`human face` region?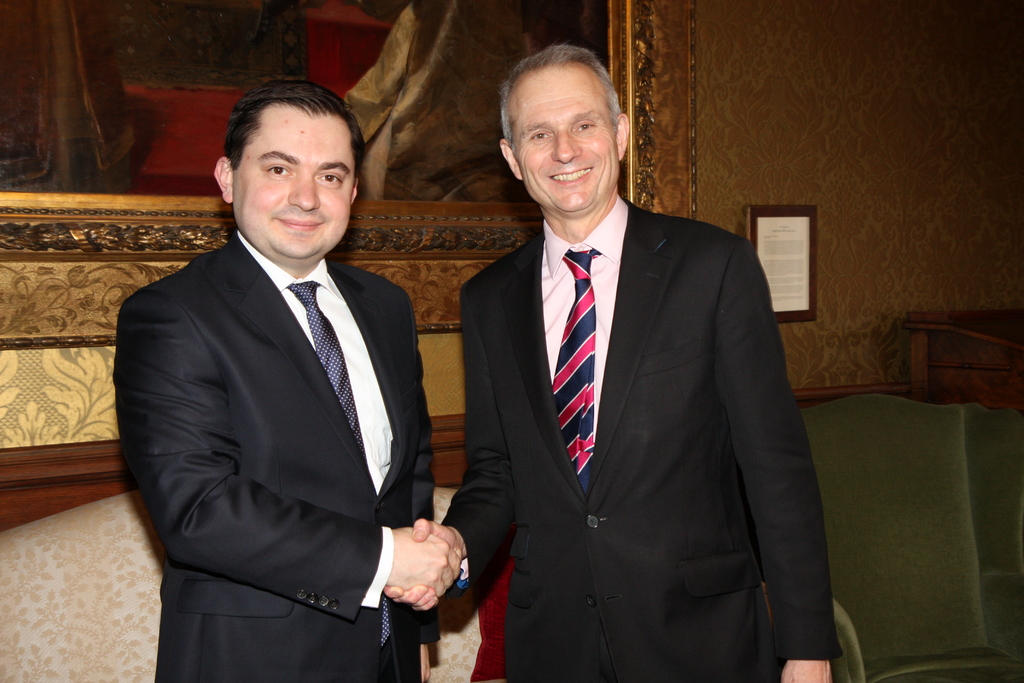
l=511, t=69, r=621, b=215
